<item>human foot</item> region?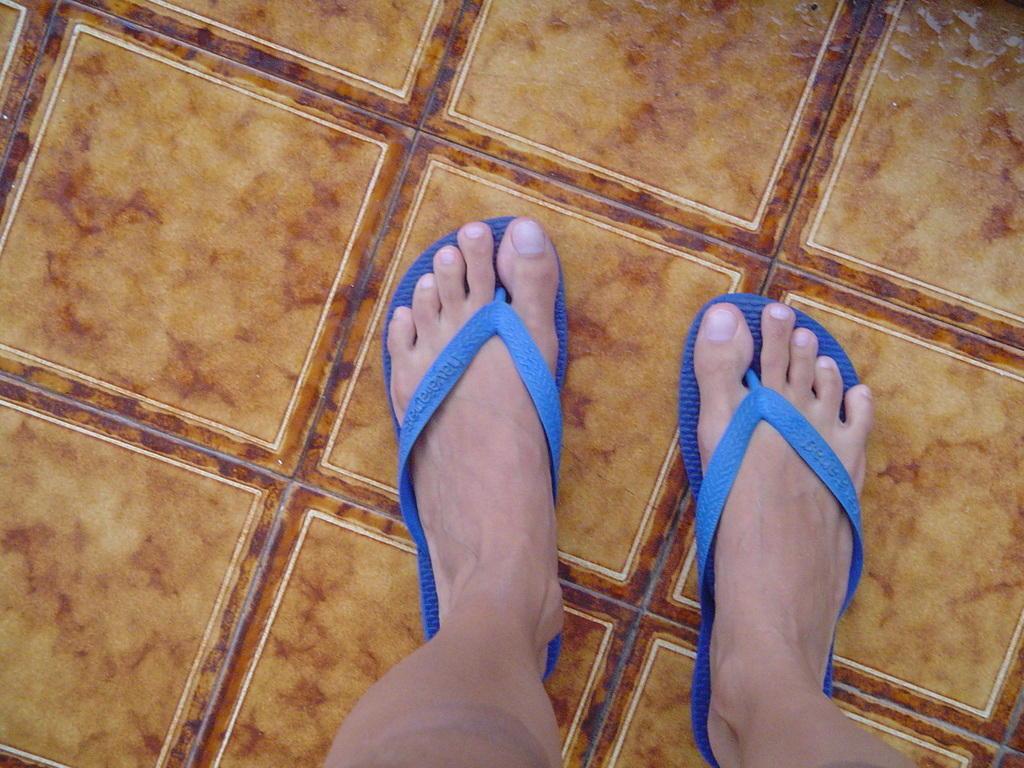
380,204,571,680
